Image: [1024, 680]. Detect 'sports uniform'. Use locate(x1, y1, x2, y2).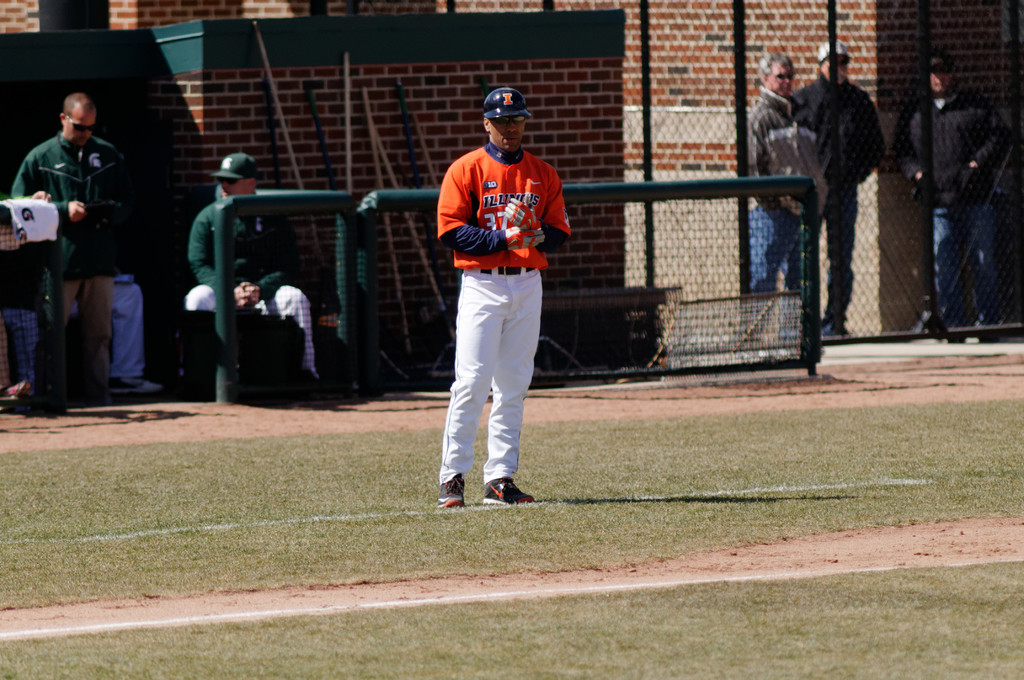
locate(11, 138, 150, 389).
